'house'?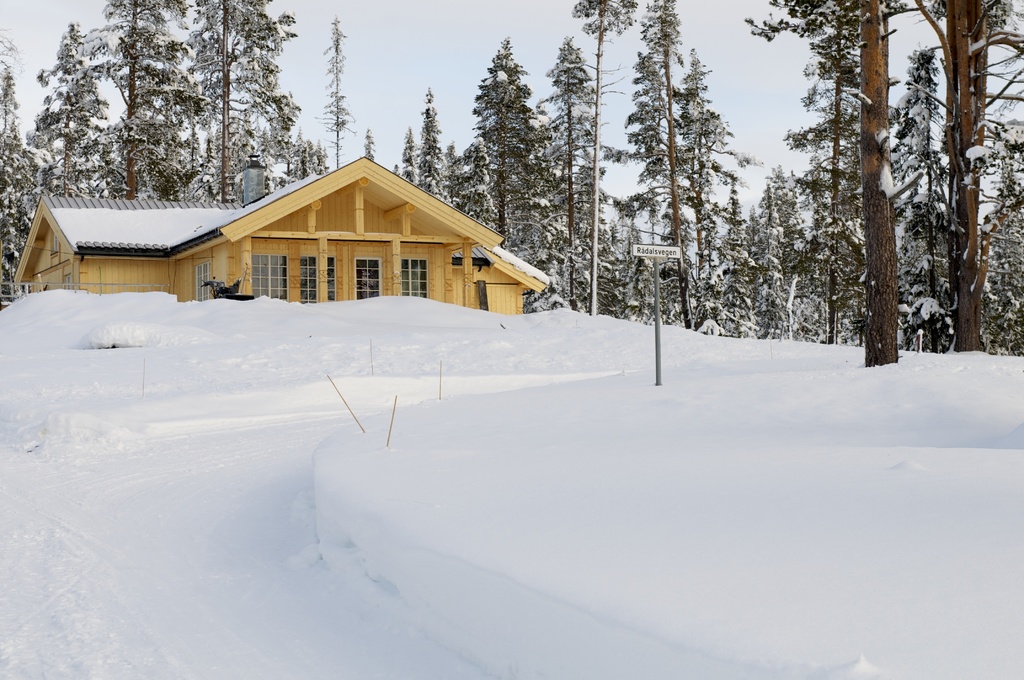
<region>4, 153, 552, 319</region>
